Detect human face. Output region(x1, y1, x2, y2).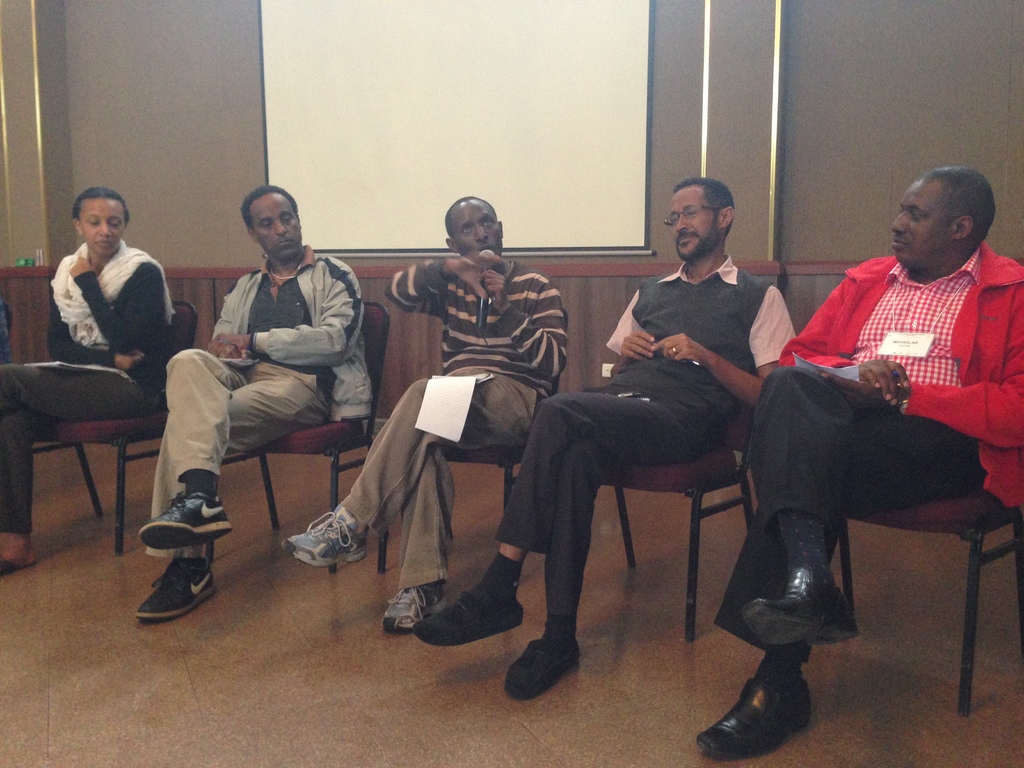
region(78, 199, 127, 256).
